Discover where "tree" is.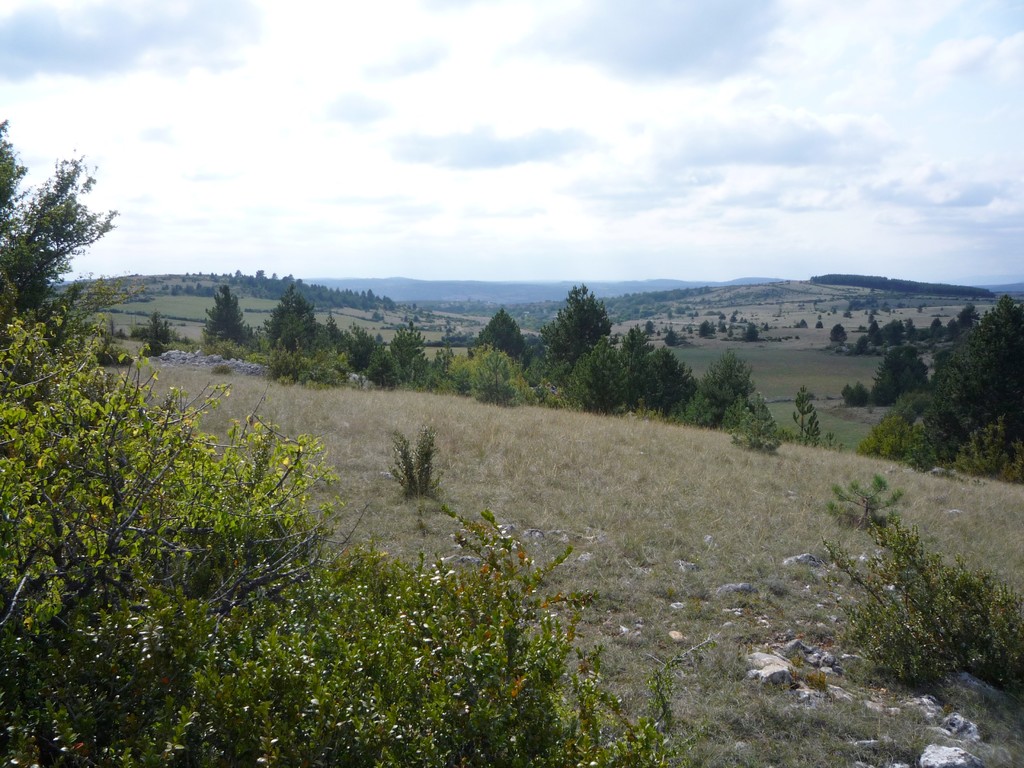
Discovered at box(815, 319, 823, 328).
